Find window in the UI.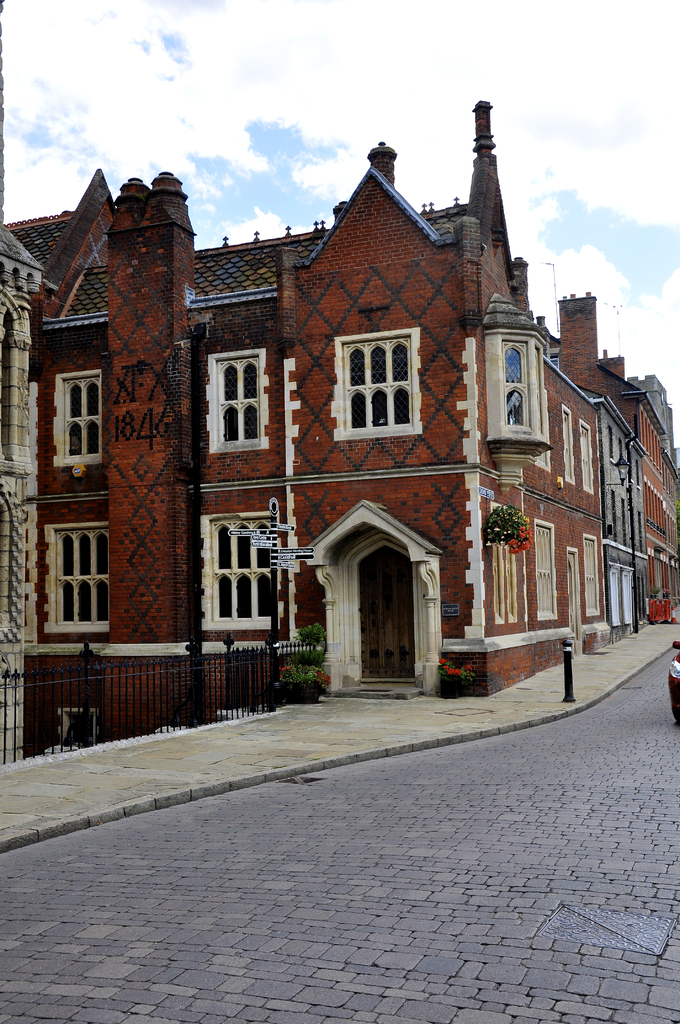
UI element at BBox(336, 329, 419, 444).
